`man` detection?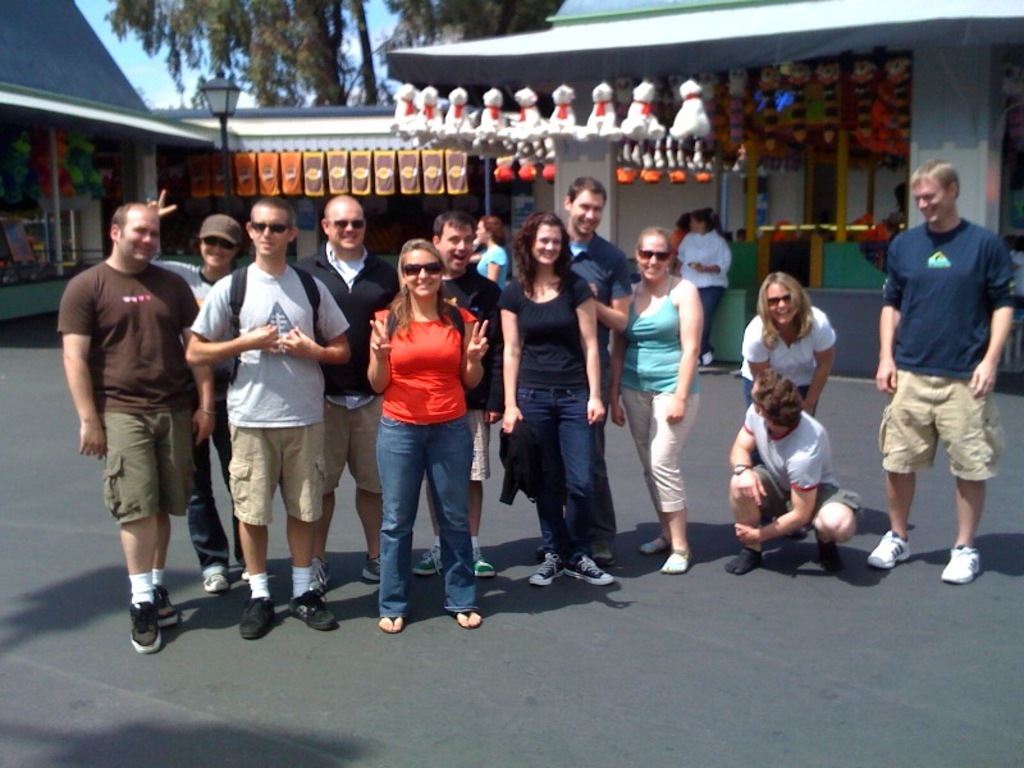
(x1=424, y1=210, x2=504, y2=584)
